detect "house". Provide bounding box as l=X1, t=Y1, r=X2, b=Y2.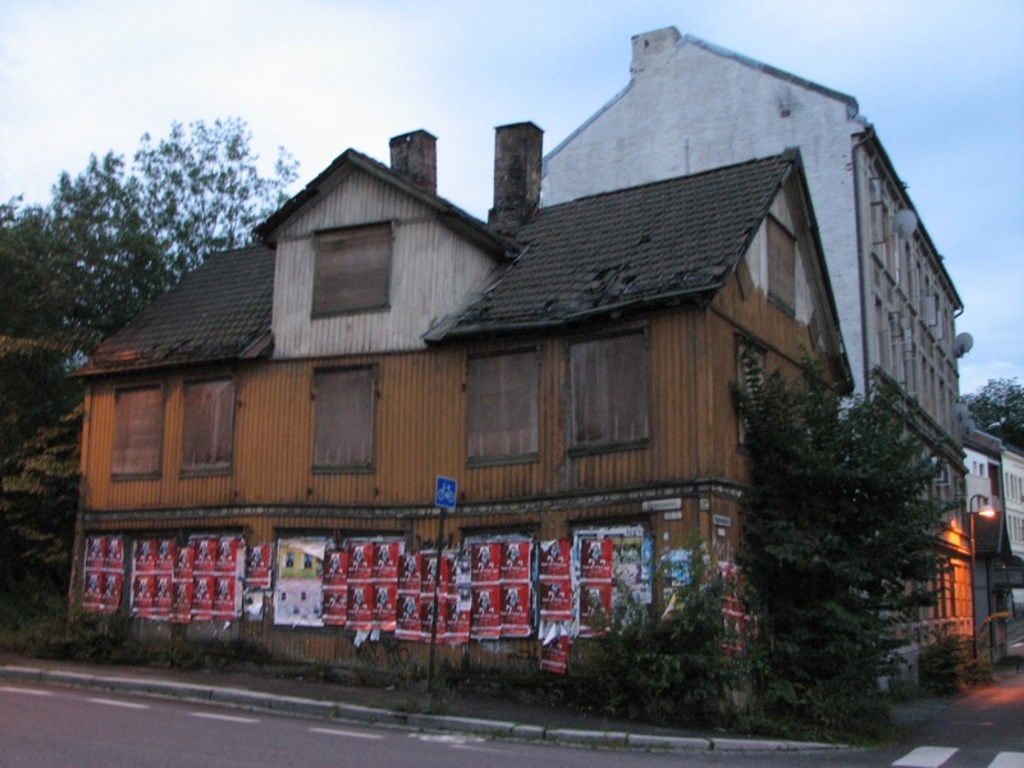
l=530, t=17, r=969, b=707.
